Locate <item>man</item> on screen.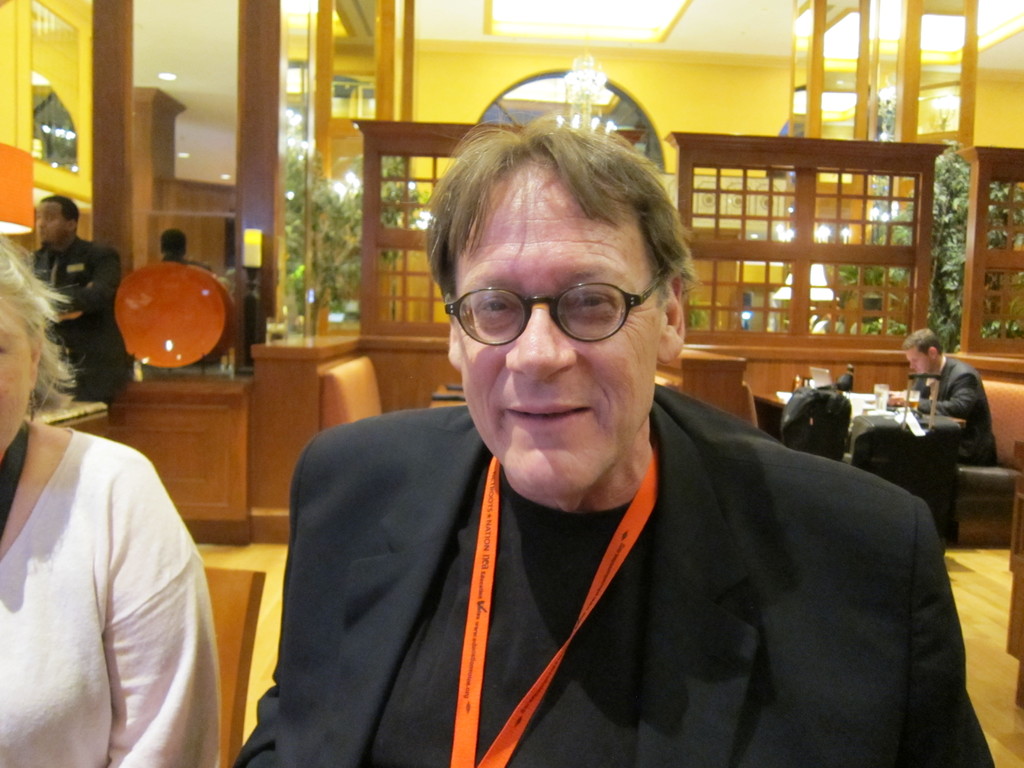
On screen at detection(892, 323, 1006, 470).
